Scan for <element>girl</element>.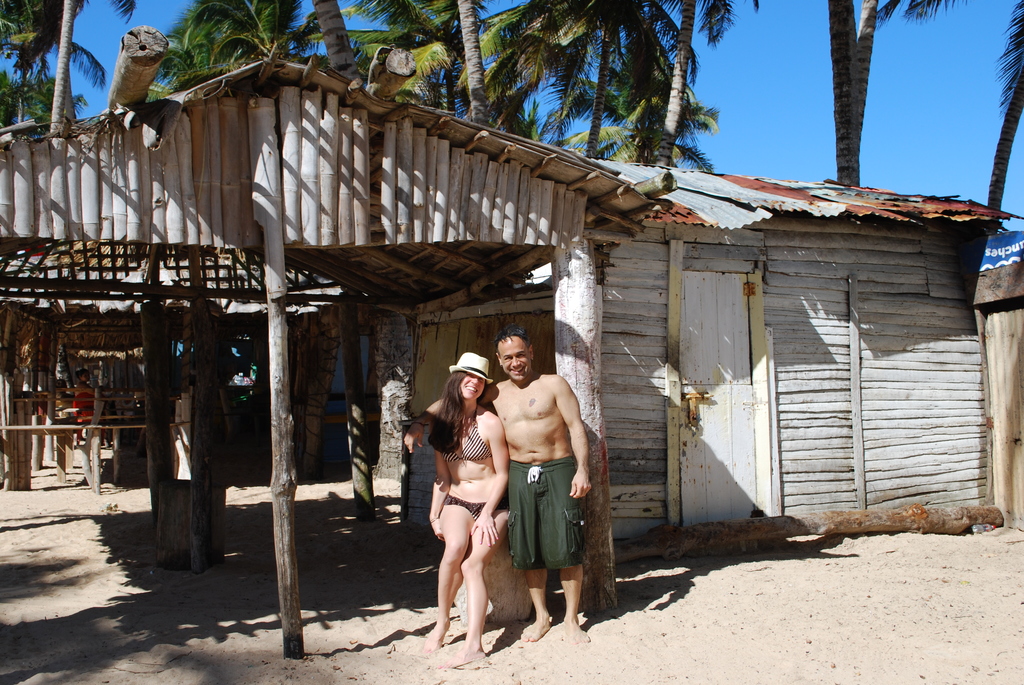
Scan result: x1=430, y1=350, x2=508, y2=668.
